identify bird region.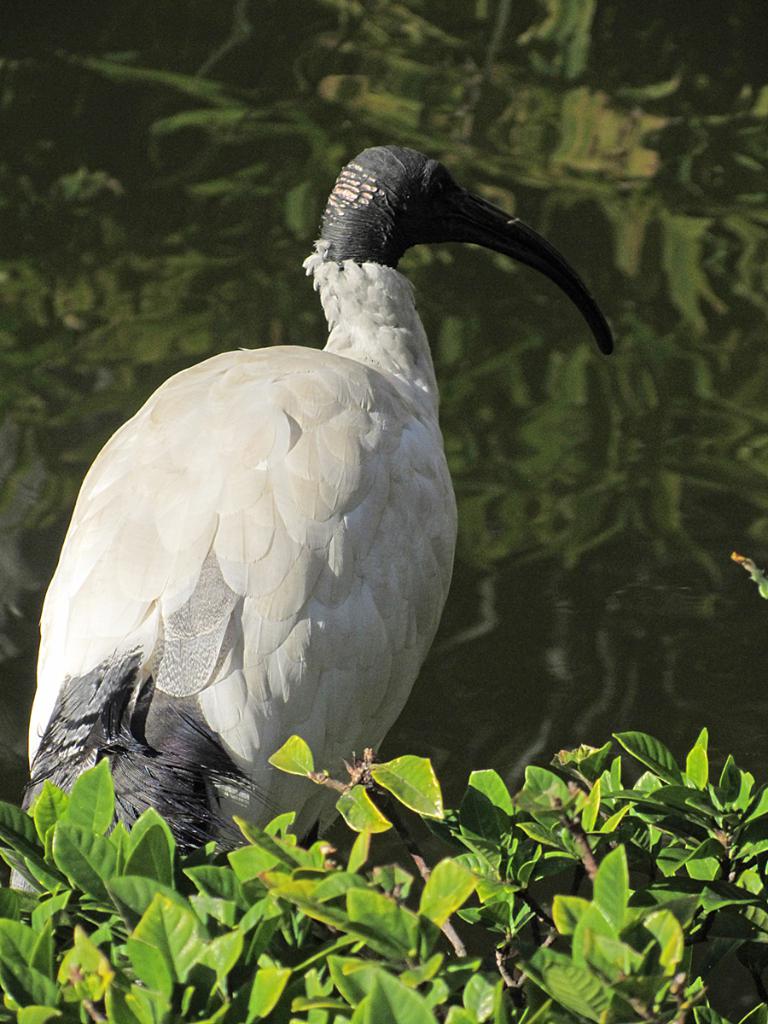
Region: 46/148/610/883.
